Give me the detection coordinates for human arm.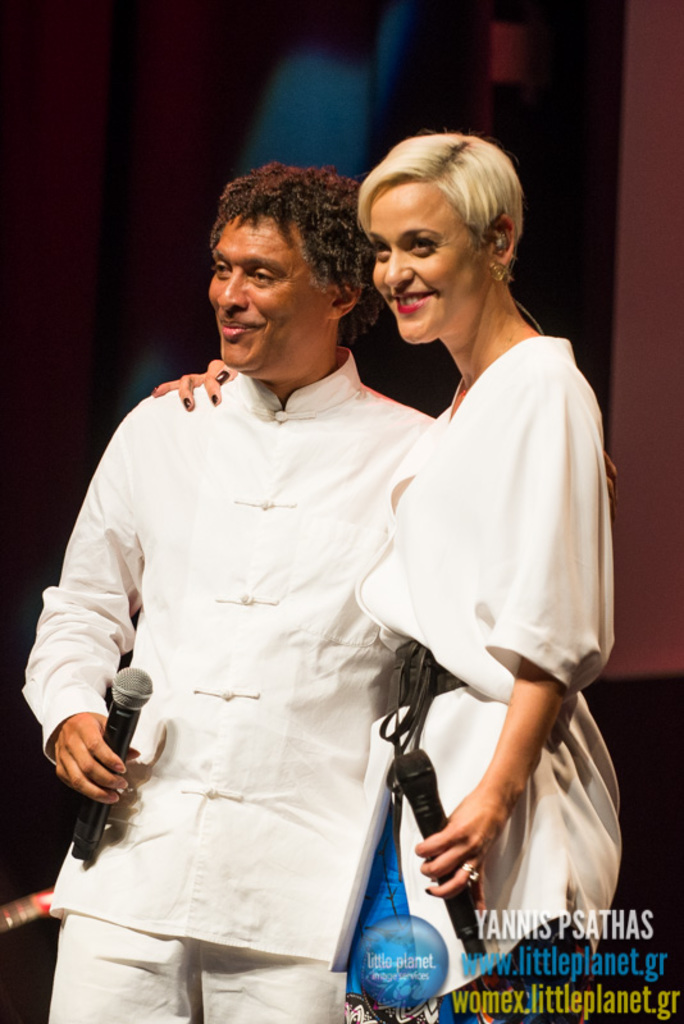
[12, 394, 164, 813].
